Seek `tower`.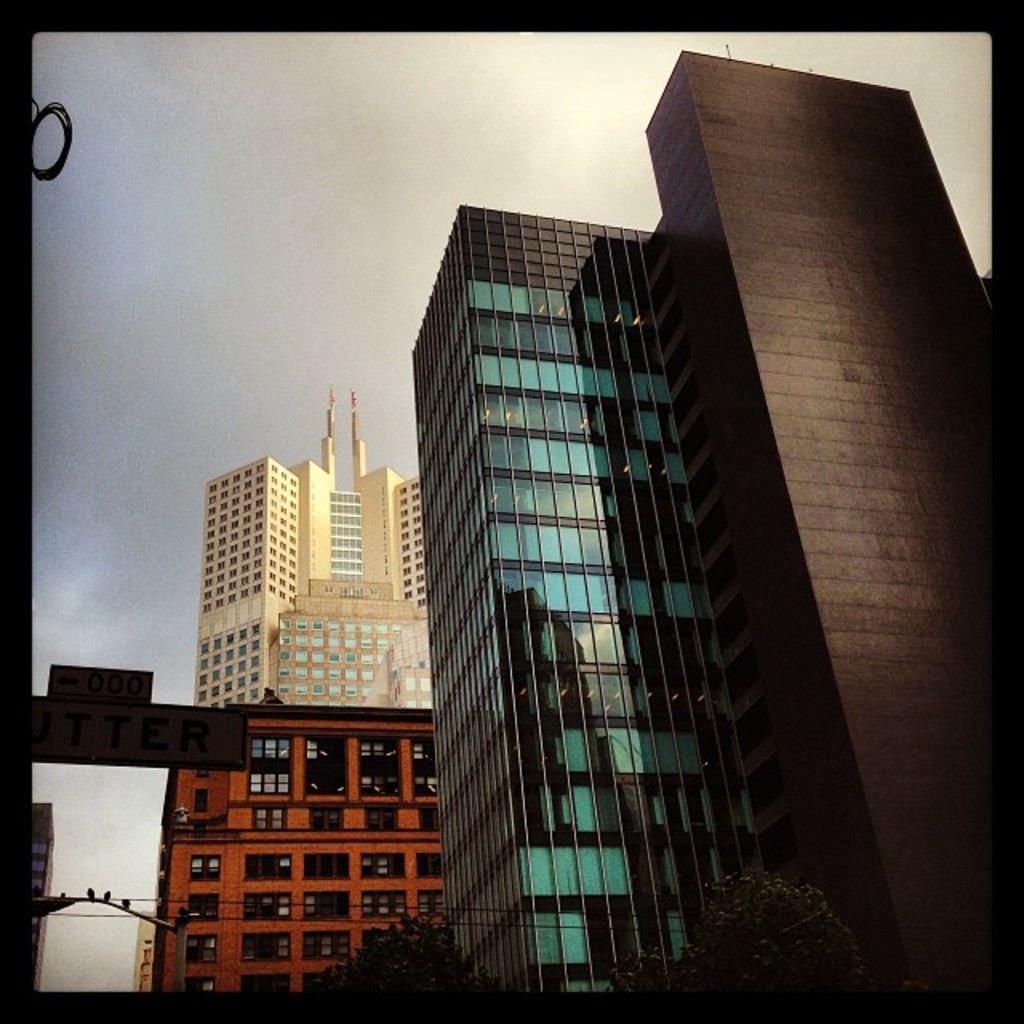
{"x1": 435, "y1": 53, "x2": 995, "y2": 1019}.
